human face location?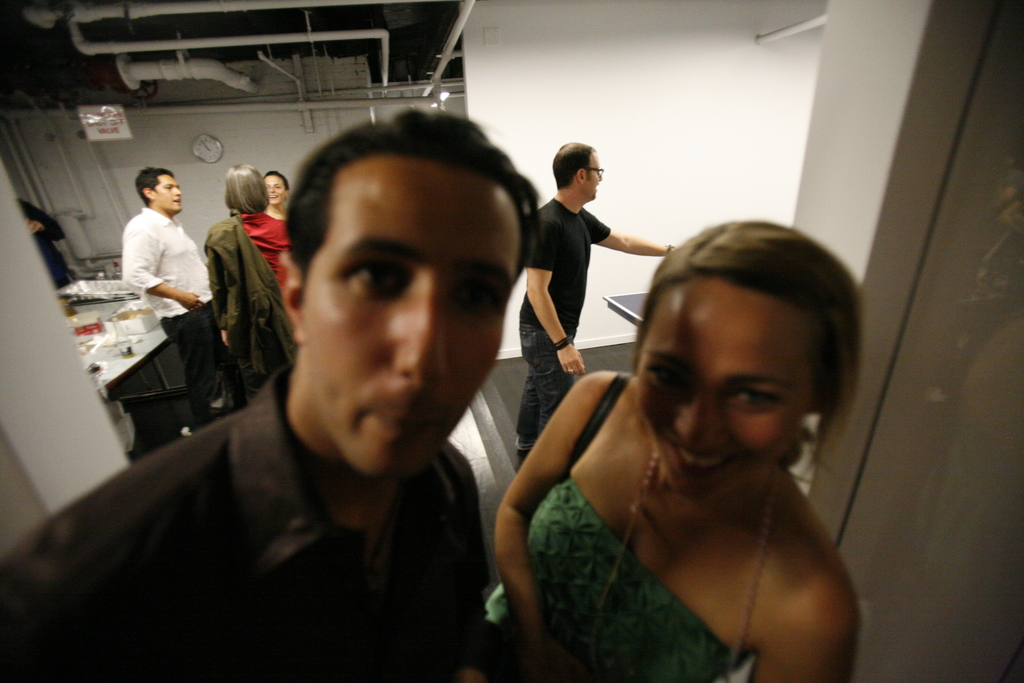
bbox=(581, 152, 602, 201)
